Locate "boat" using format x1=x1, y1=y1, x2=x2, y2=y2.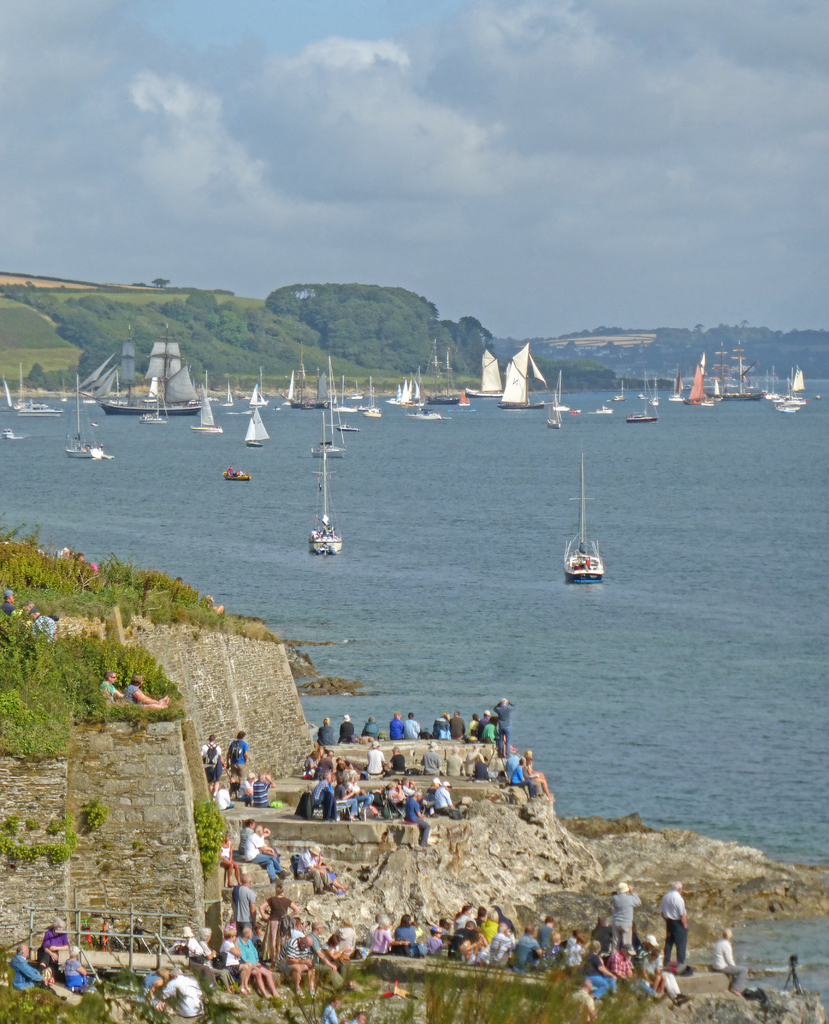
x1=190, y1=385, x2=223, y2=434.
